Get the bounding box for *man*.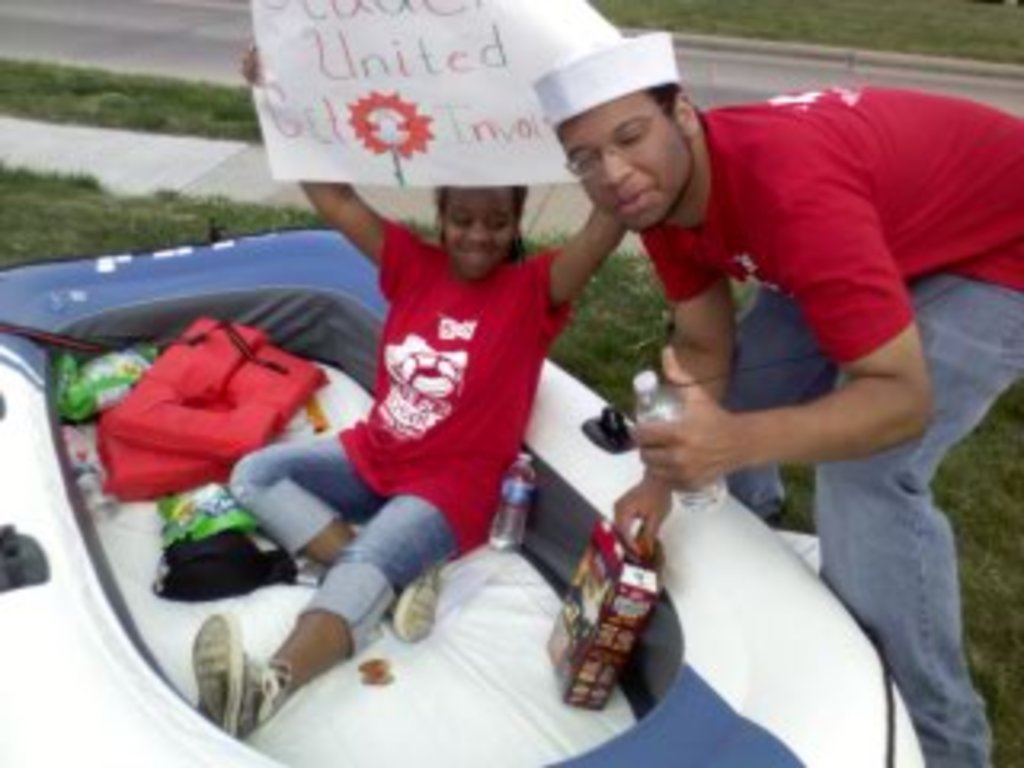
{"left": 531, "top": 32, "right": 1021, "bottom": 765}.
